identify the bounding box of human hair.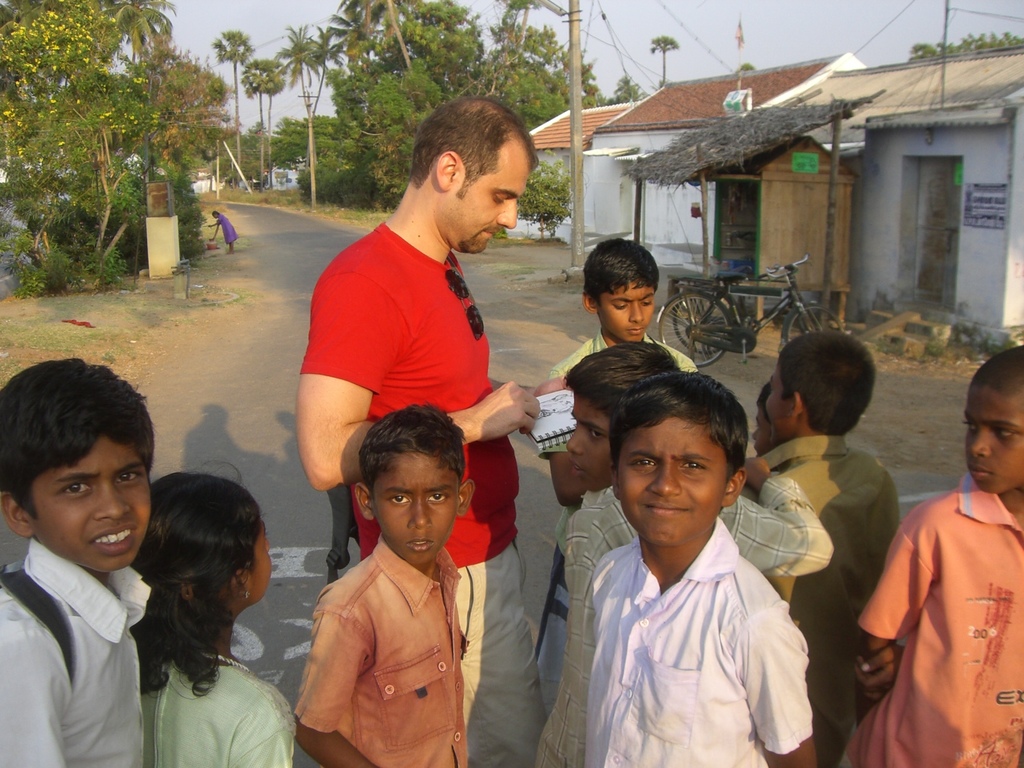
box(582, 237, 661, 312).
